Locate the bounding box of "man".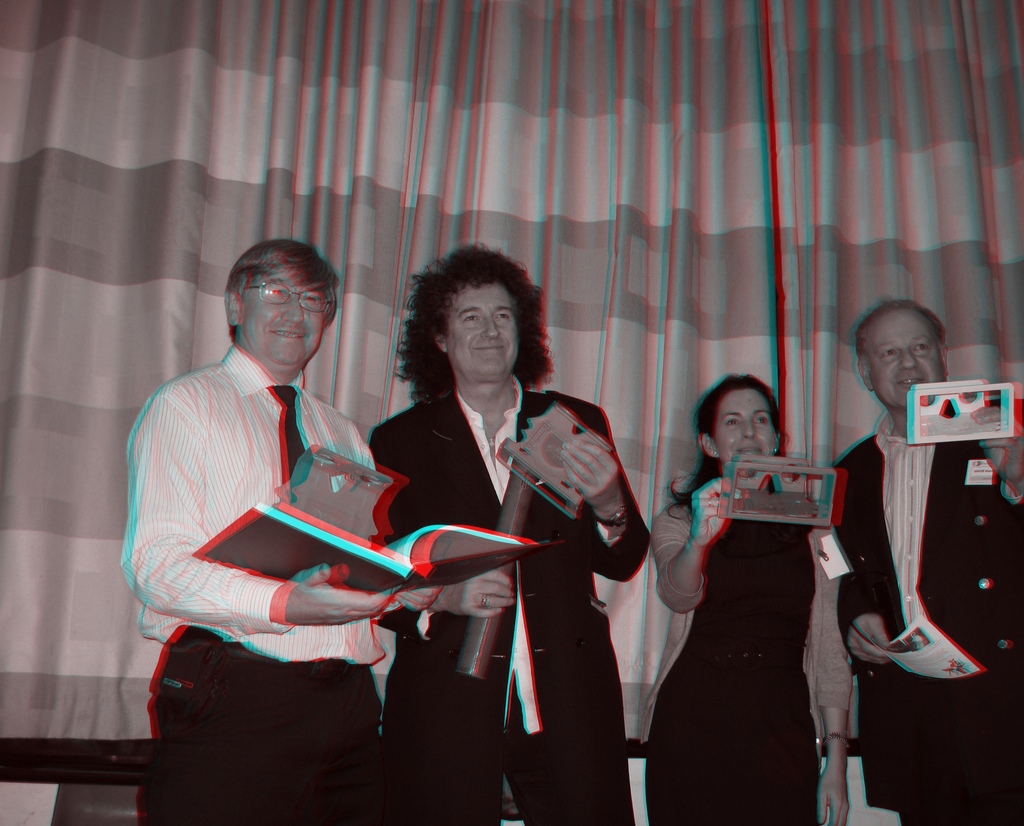
Bounding box: region(361, 244, 652, 825).
